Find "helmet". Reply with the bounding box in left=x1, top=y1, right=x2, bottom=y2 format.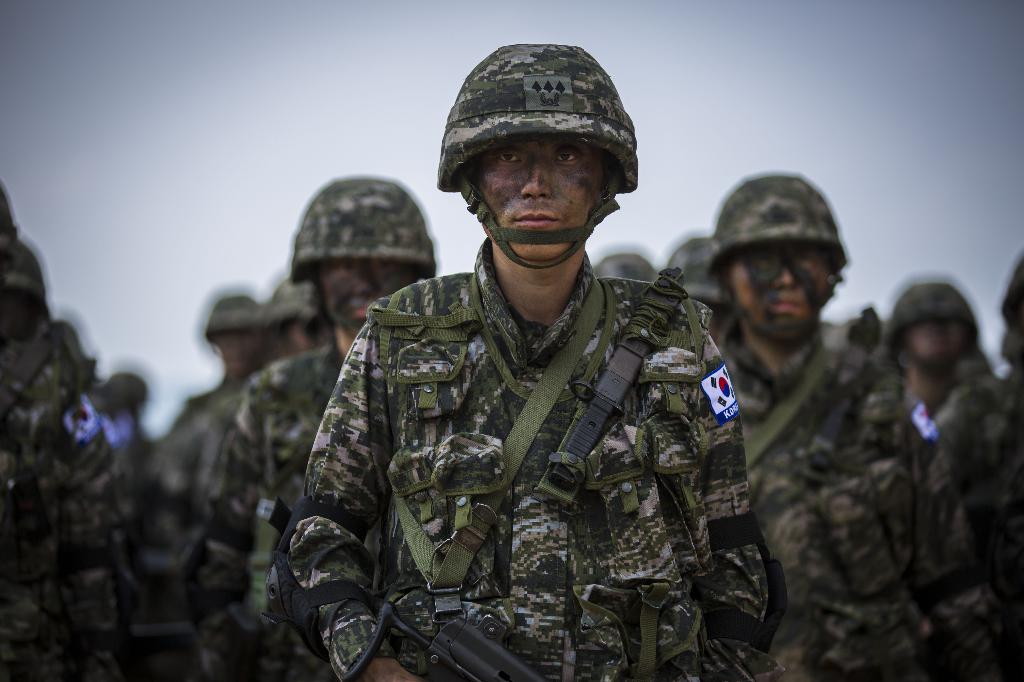
left=868, top=276, right=985, bottom=382.
